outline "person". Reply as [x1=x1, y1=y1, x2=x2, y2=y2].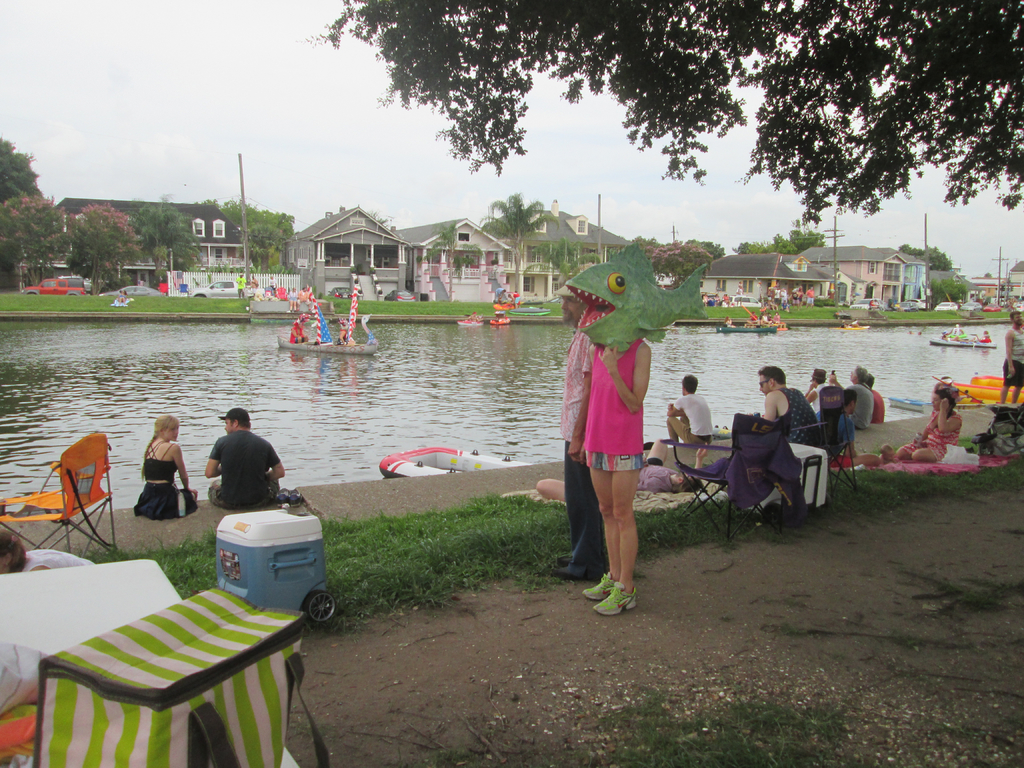
[x1=662, y1=368, x2=708, y2=454].
